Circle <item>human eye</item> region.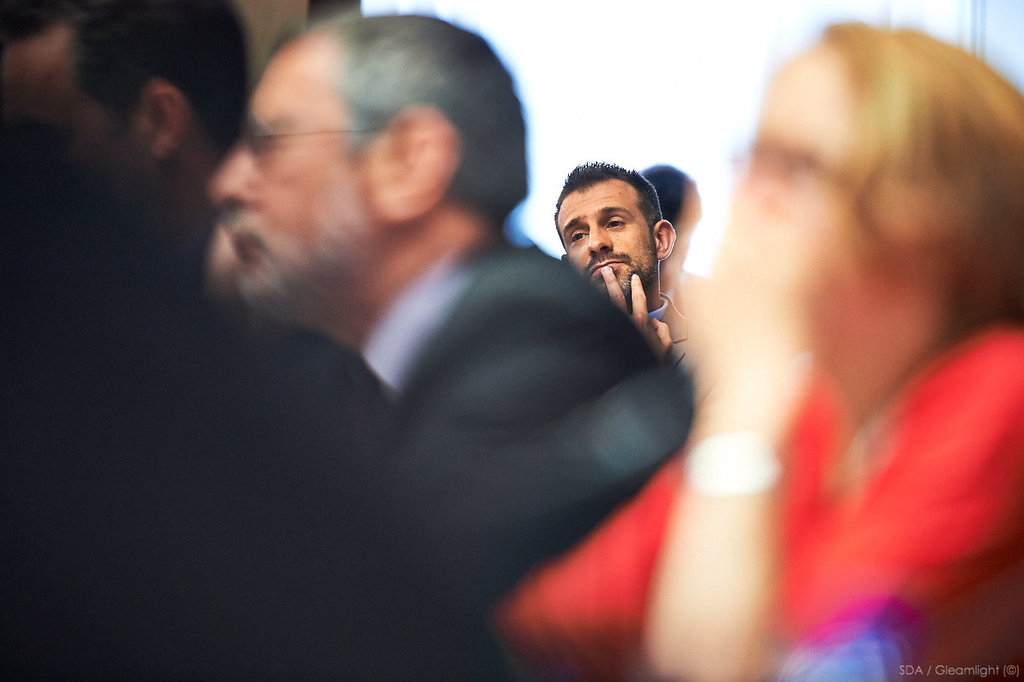
Region: {"x1": 568, "y1": 228, "x2": 588, "y2": 242}.
